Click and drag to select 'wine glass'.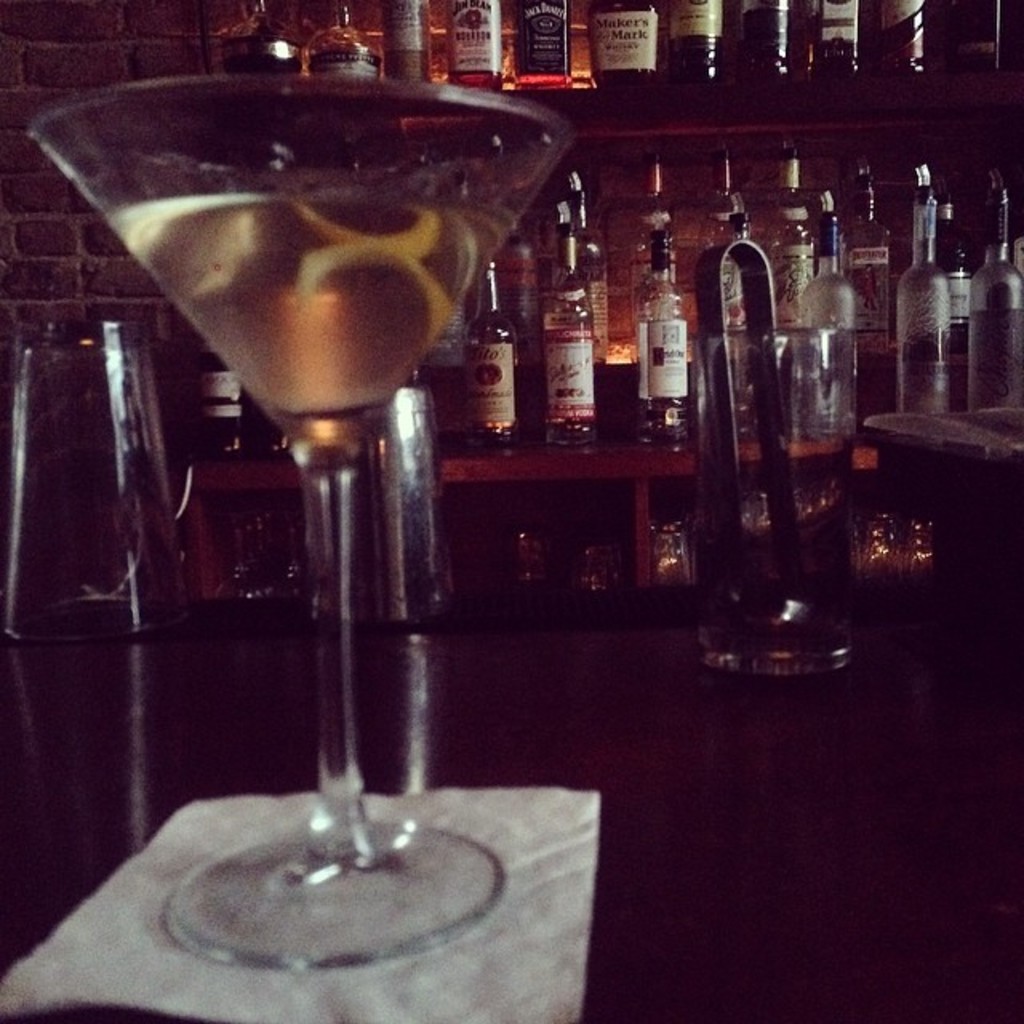
Selection: crop(27, 75, 568, 976).
